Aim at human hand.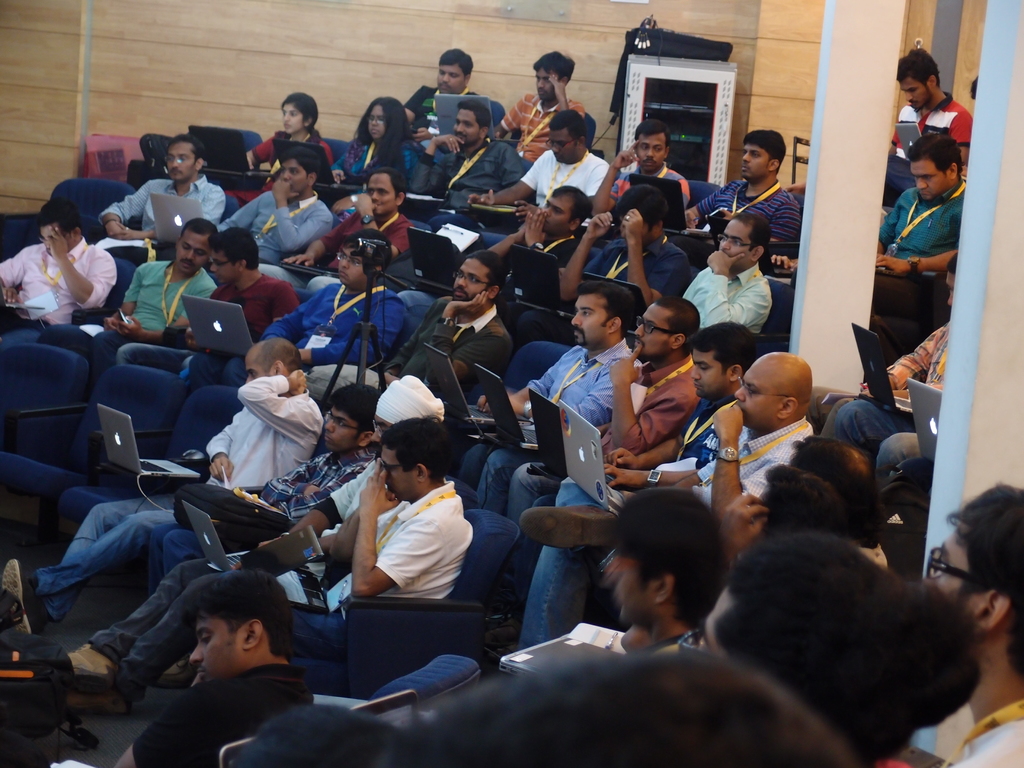
Aimed at (x1=769, y1=253, x2=796, y2=274).
